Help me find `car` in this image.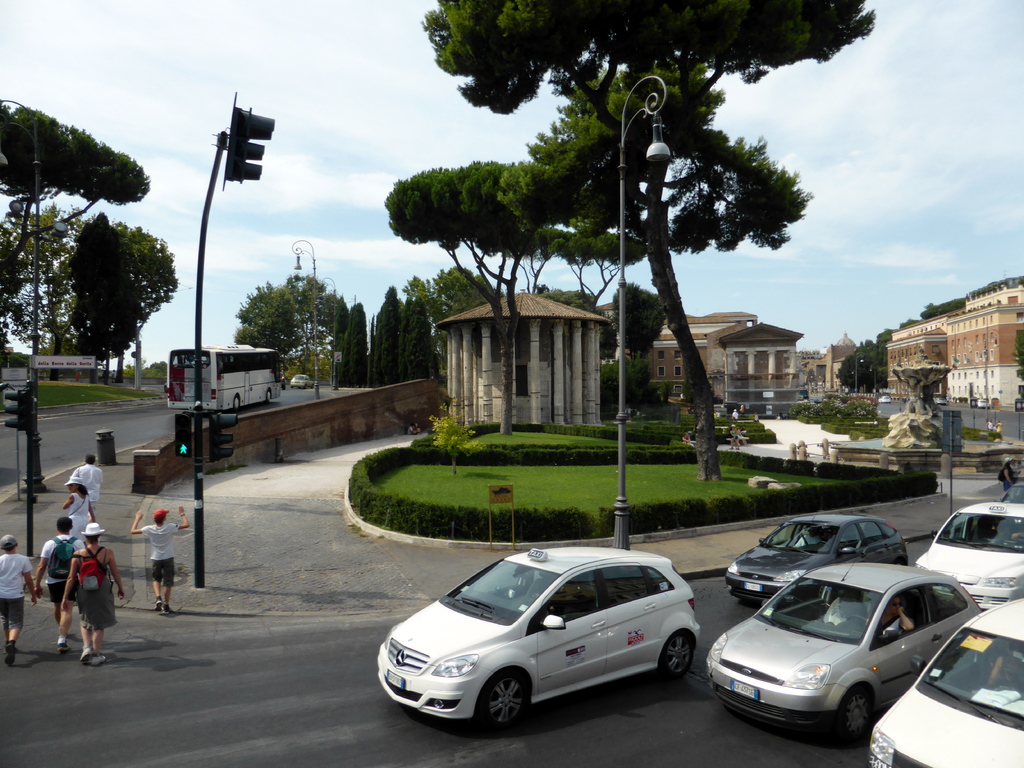
Found it: [x1=879, y1=396, x2=891, y2=403].
